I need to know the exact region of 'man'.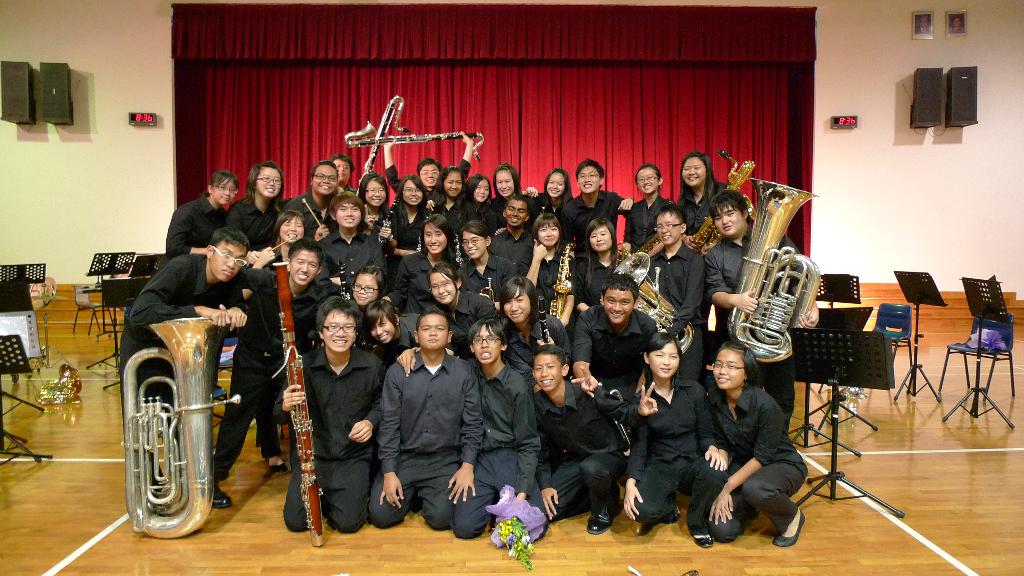
Region: x1=276, y1=293, x2=389, y2=532.
